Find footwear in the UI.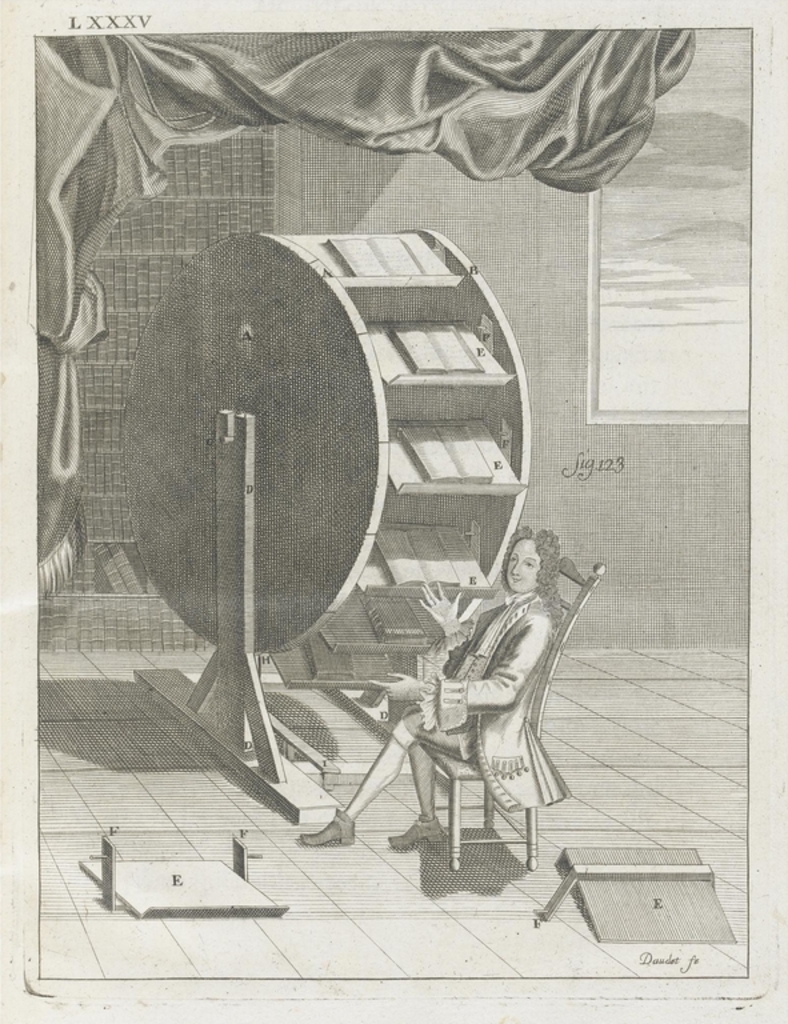
UI element at [388, 811, 447, 849].
